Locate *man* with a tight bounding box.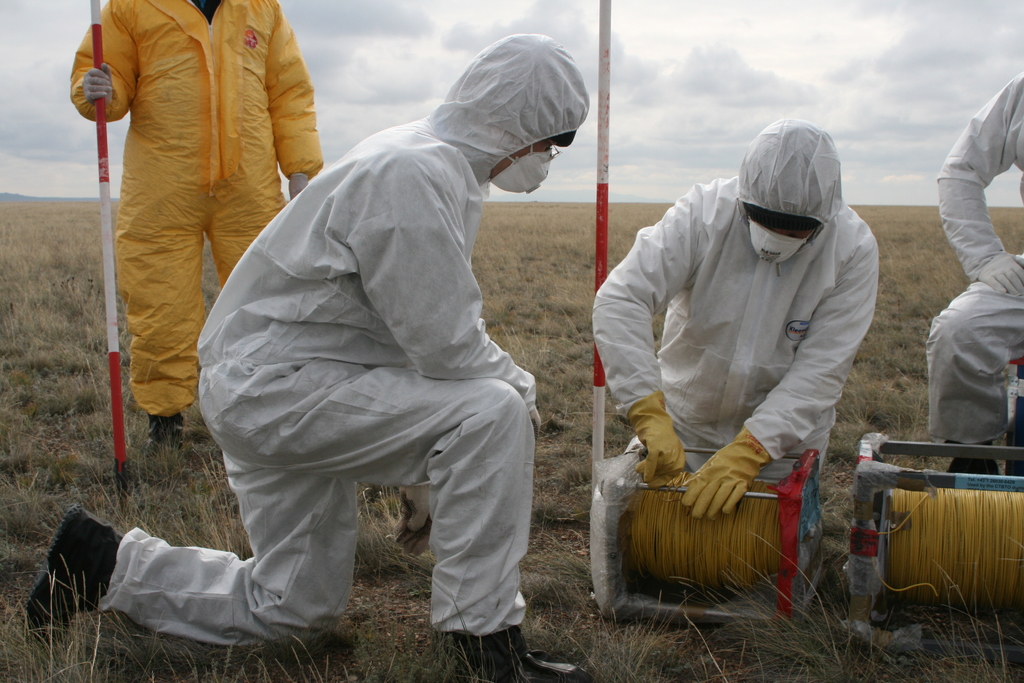
x1=12, y1=41, x2=596, y2=682.
